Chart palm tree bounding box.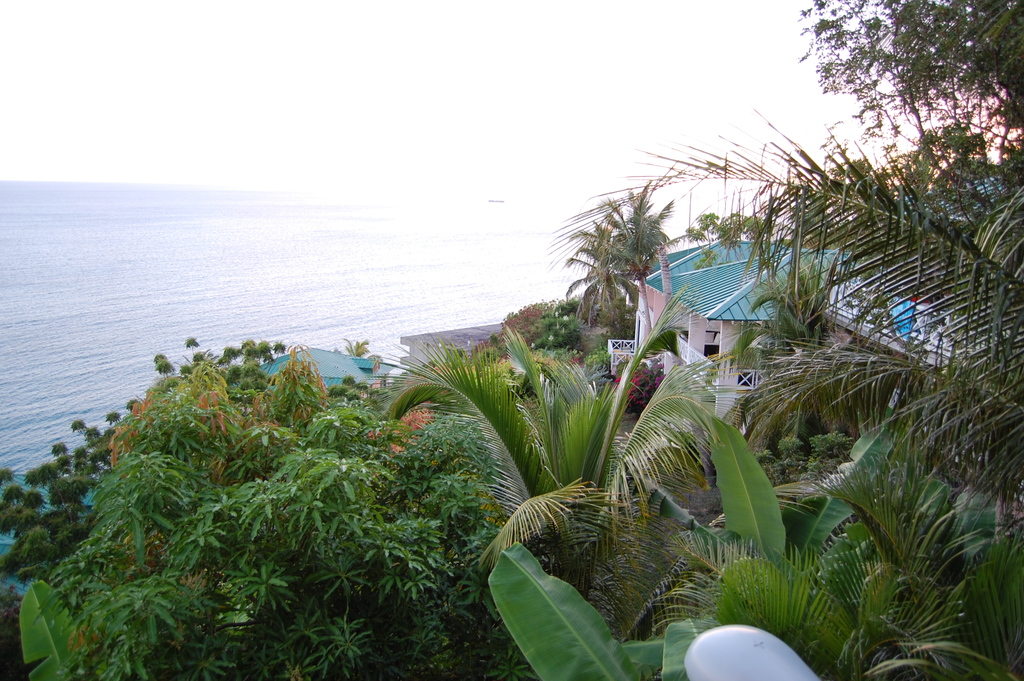
Charted: {"left": 351, "top": 315, "right": 758, "bottom": 644}.
